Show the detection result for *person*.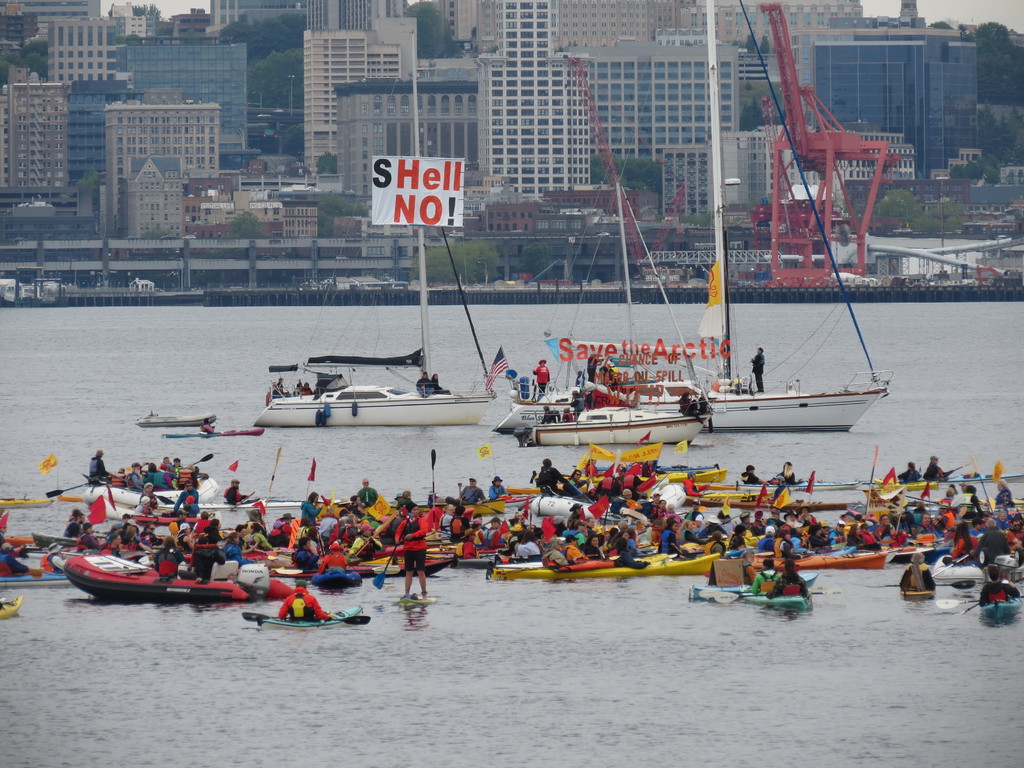
{"left": 582, "top": 456, "right": 601, "bottom": 480}.
